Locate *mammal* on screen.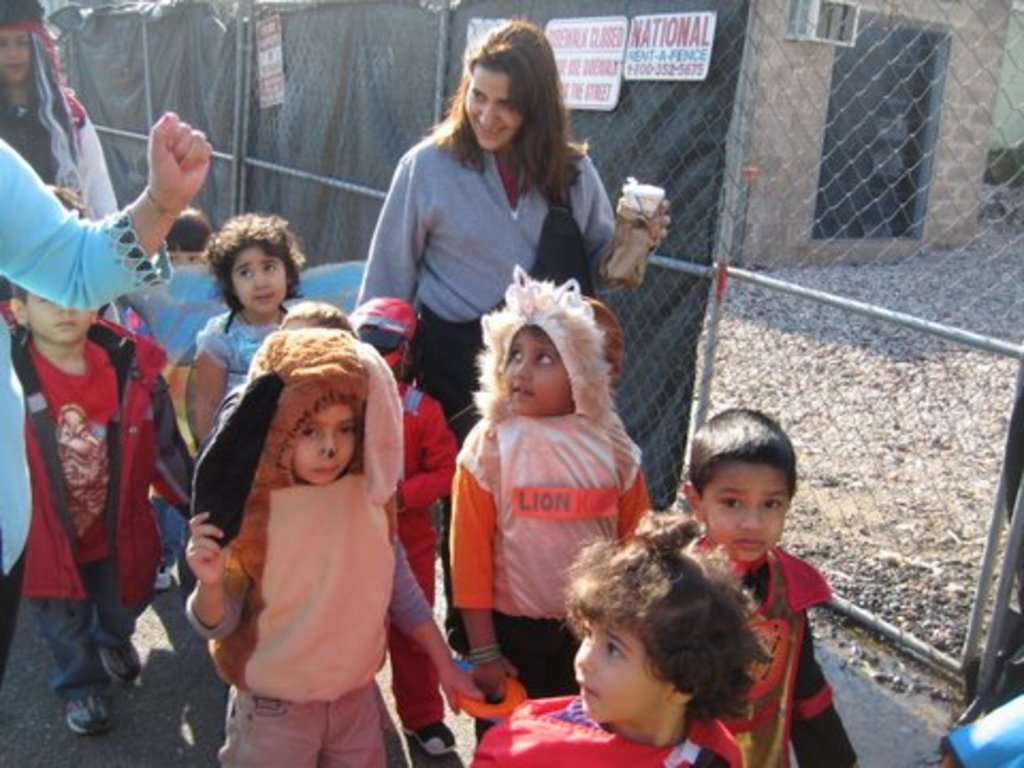
On screen at (186,324,491,766).
